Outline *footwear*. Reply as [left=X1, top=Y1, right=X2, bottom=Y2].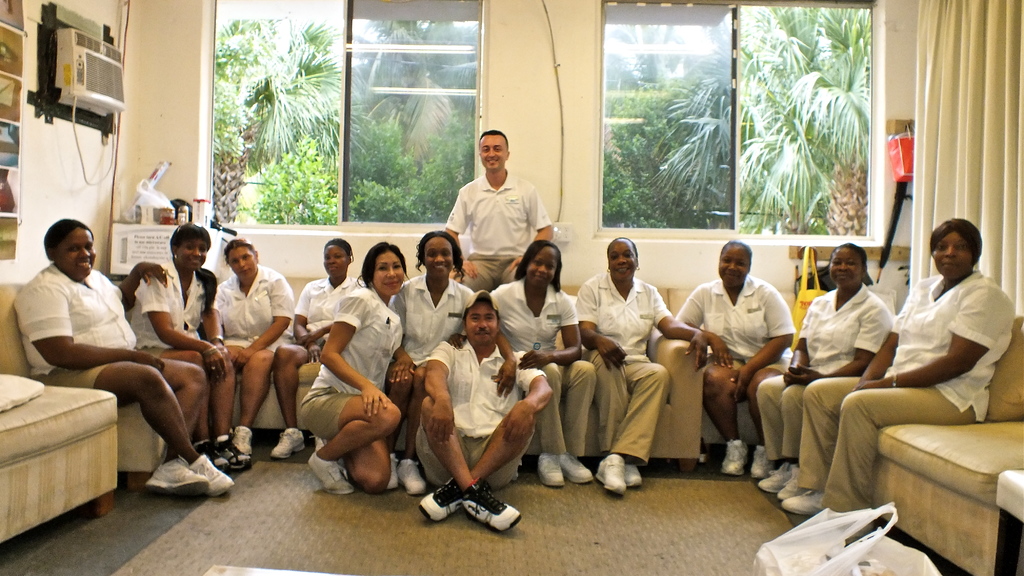
[left=196, top=443, right=234, bottom=472].
